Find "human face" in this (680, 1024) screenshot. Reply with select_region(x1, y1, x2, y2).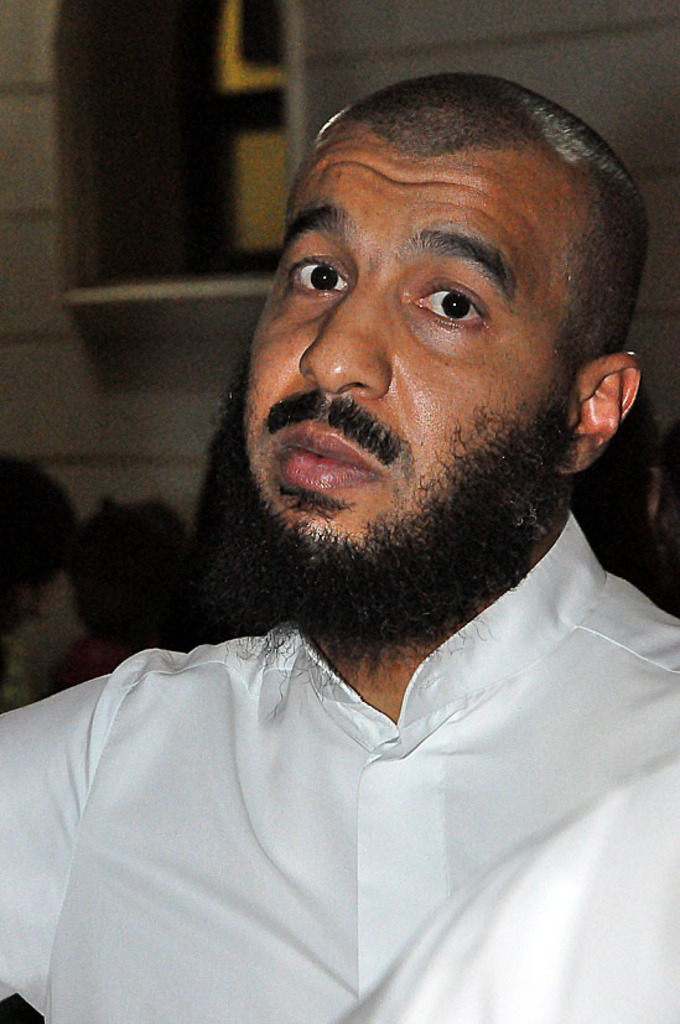
select_region(242, 120, 588, 628).
